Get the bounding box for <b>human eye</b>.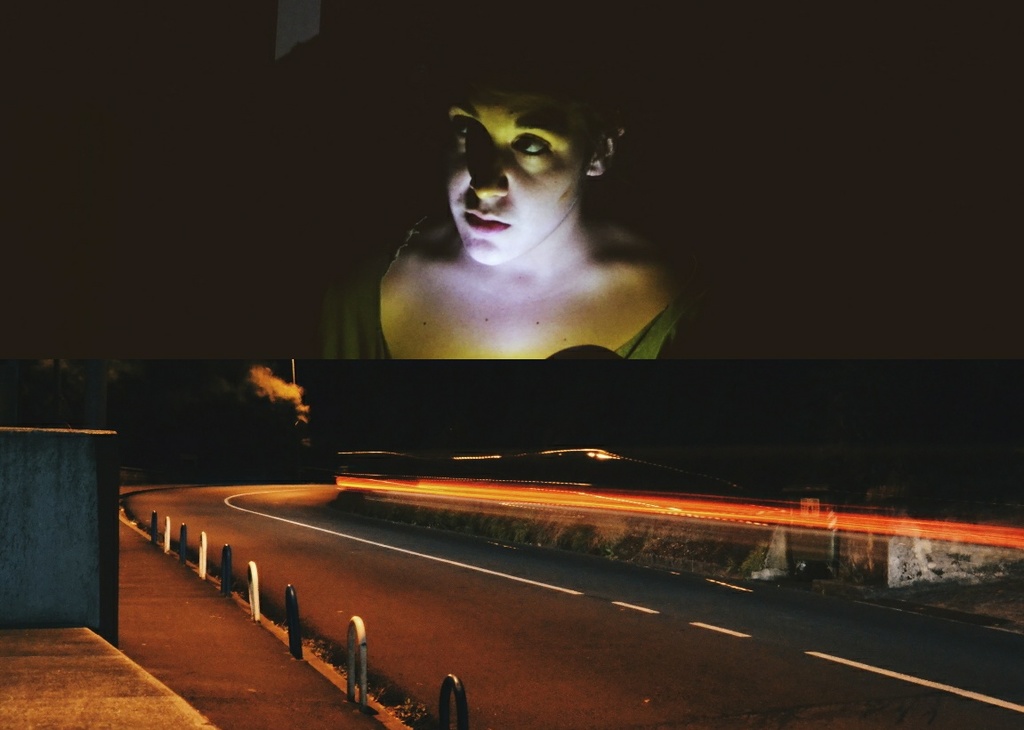
(left=492, top=124, right=563, bottom=164).
